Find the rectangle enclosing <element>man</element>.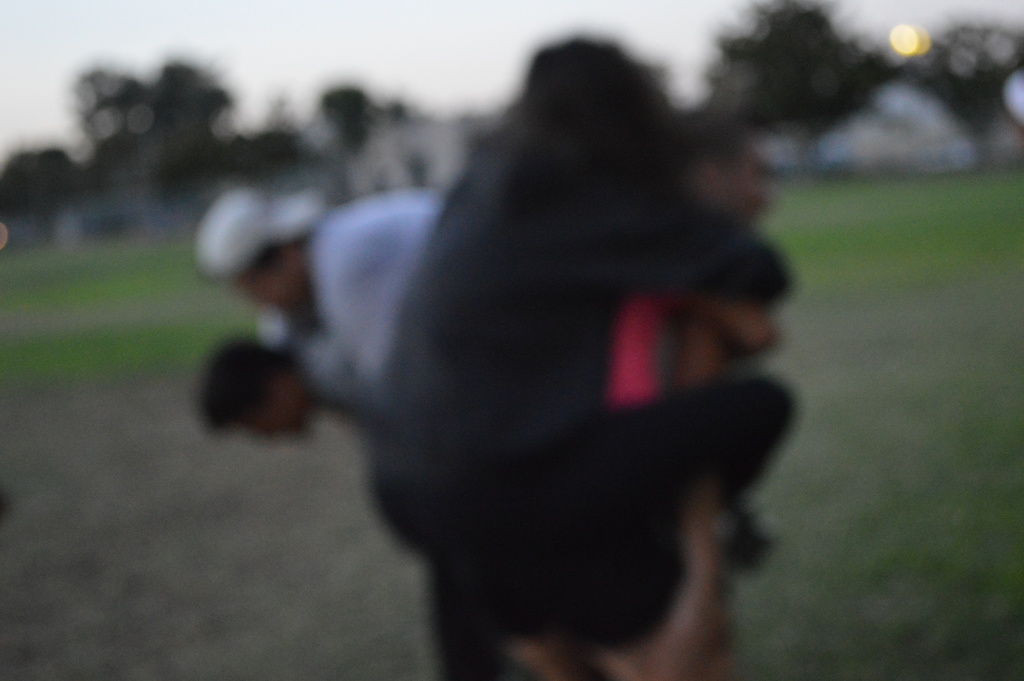
<region>158, 192, 445, 395</region>.
